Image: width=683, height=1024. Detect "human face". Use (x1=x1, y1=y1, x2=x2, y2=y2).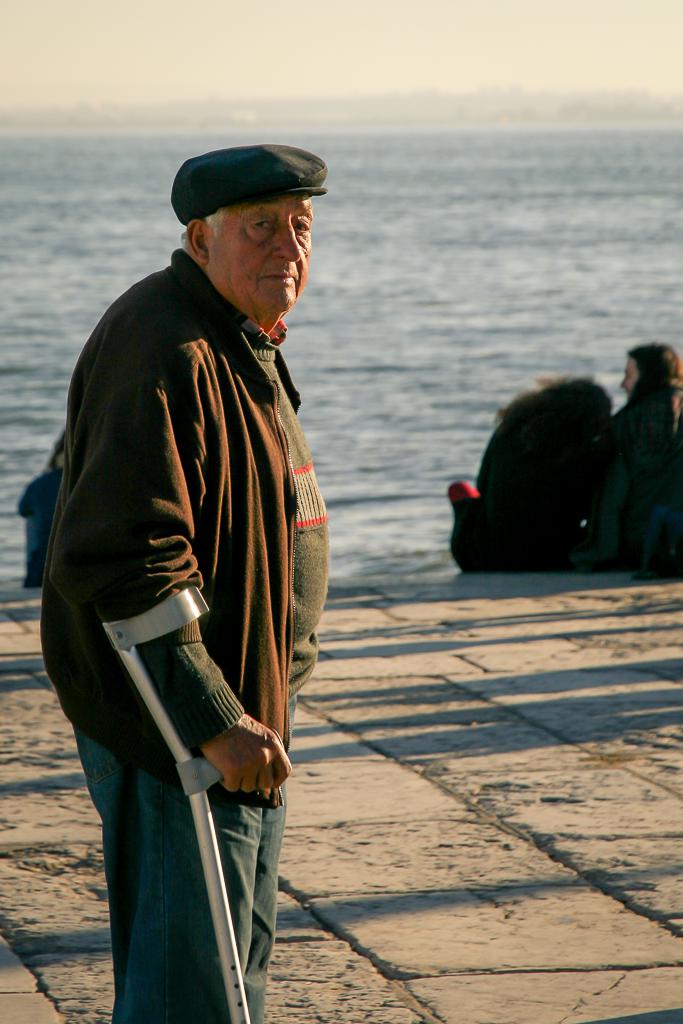
(x1=214, y1=198, x2=313, y2=328).
